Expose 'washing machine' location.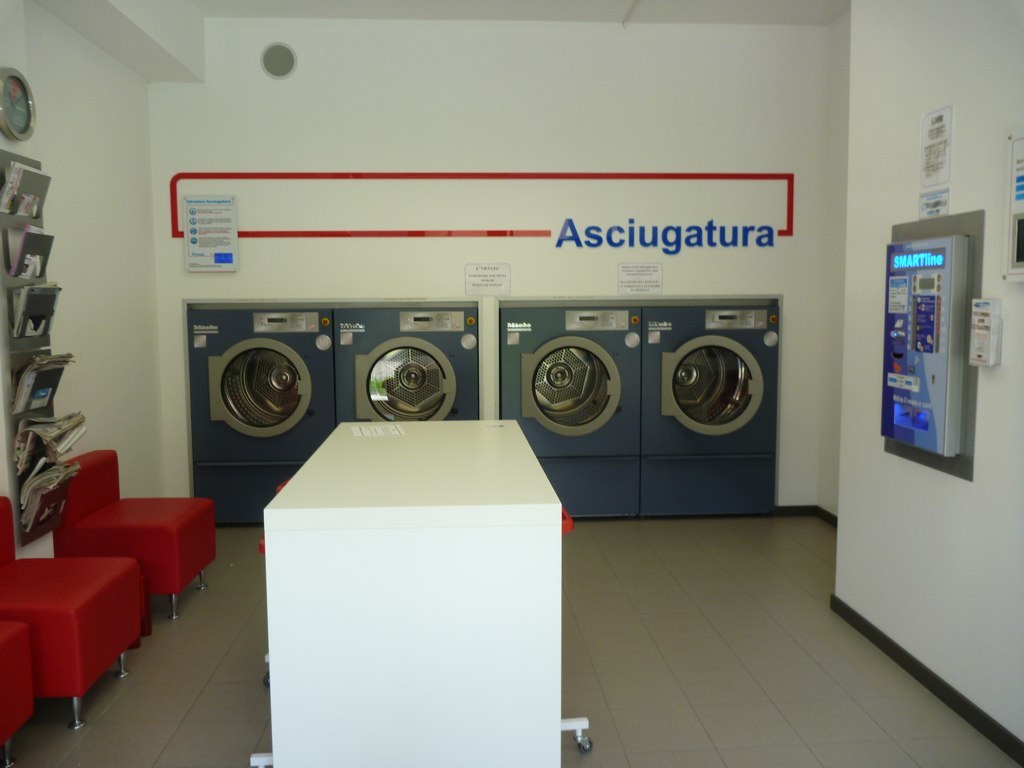
Exposed at bbox(182, 295, 345, 538).
